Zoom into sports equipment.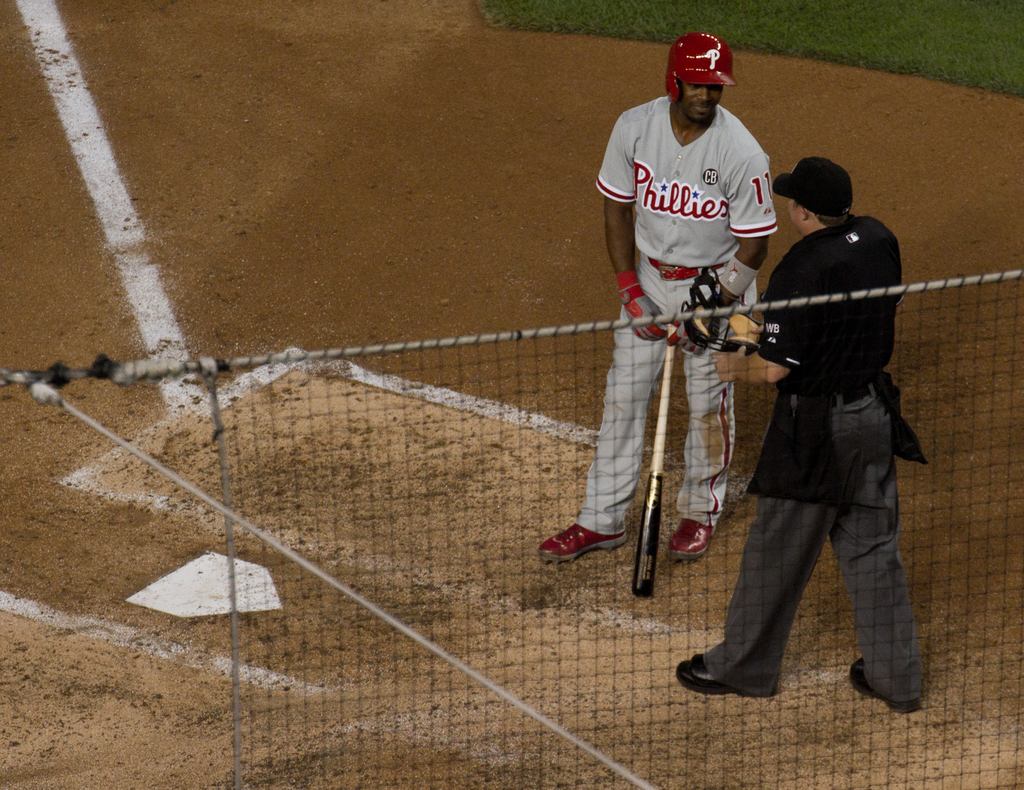
Zoom target: [612,269,669,343].
